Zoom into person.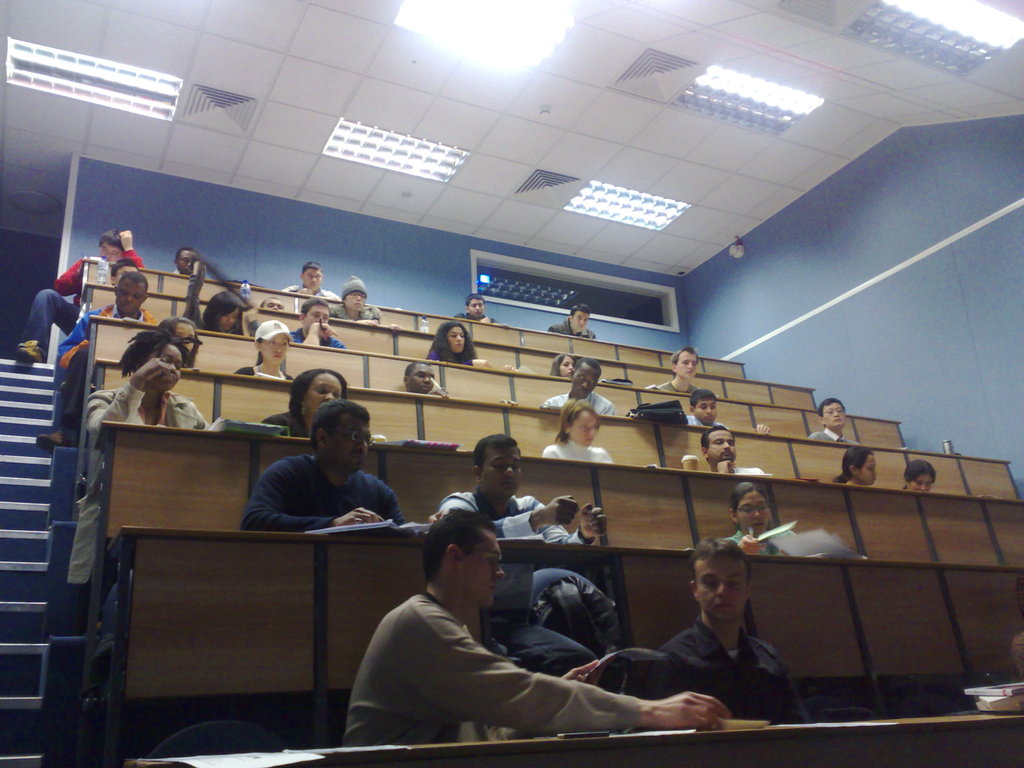
Zoom target: box=[657, 531, 817, 725].
